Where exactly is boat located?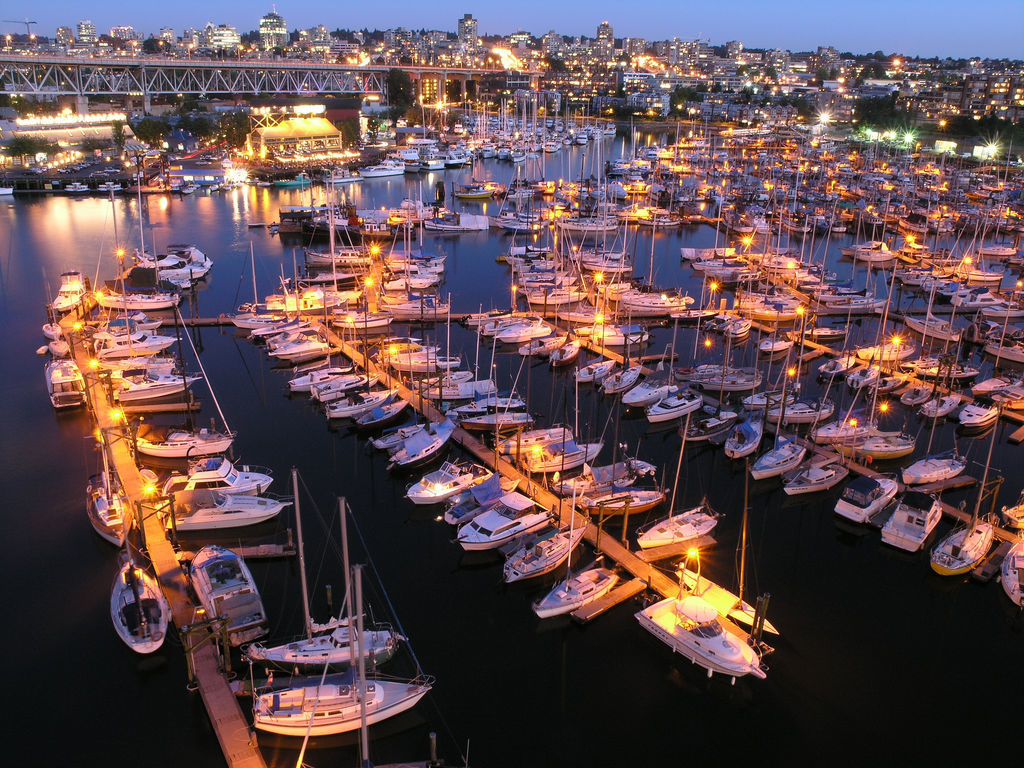
Its bounding box is [x1=93, y1=317, x2=179, y2=356].
